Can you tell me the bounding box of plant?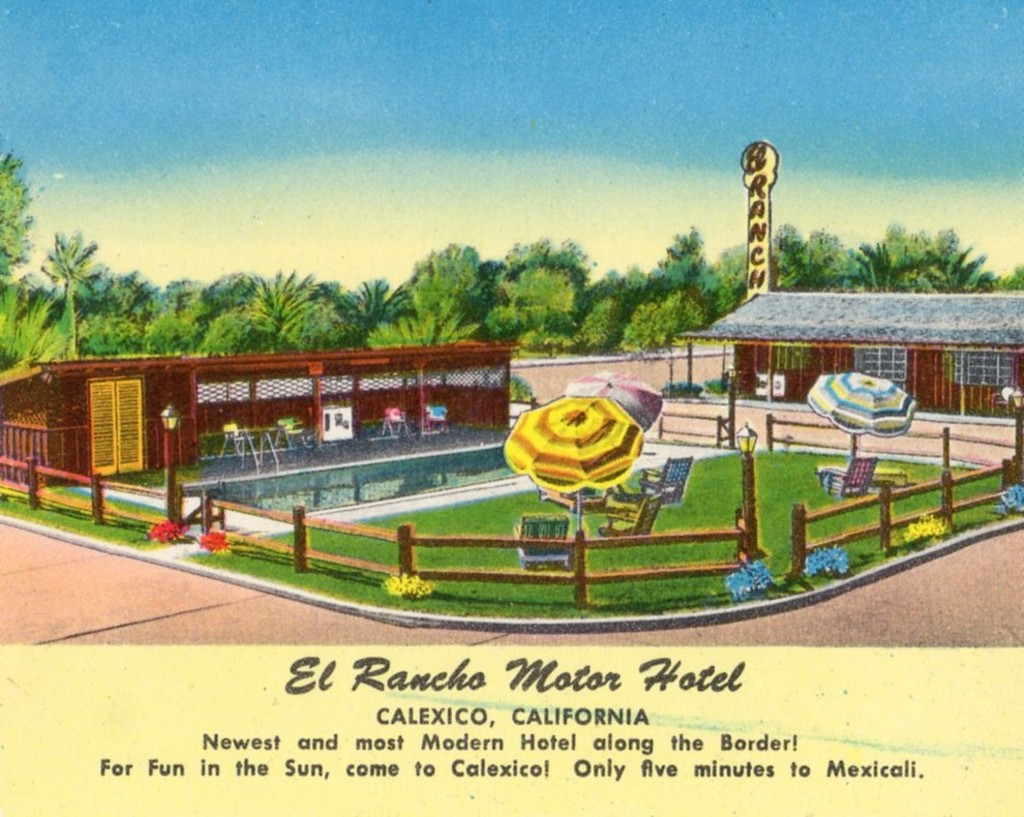
[x1=508, y1=371, x2=530, y2=405].
